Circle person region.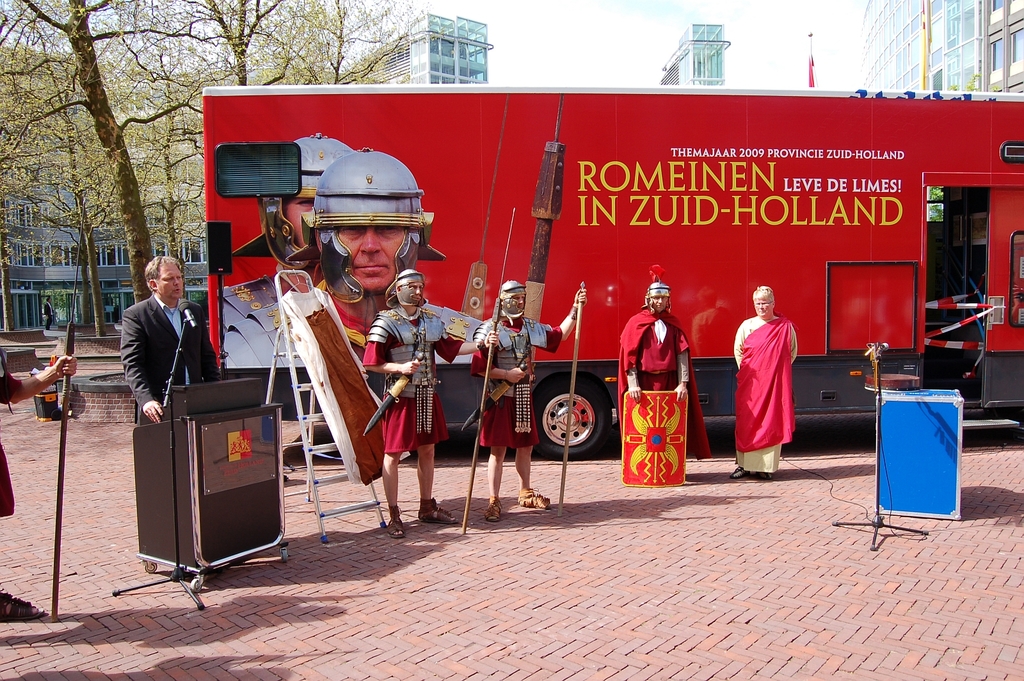
Region: (735,276,813,472).
